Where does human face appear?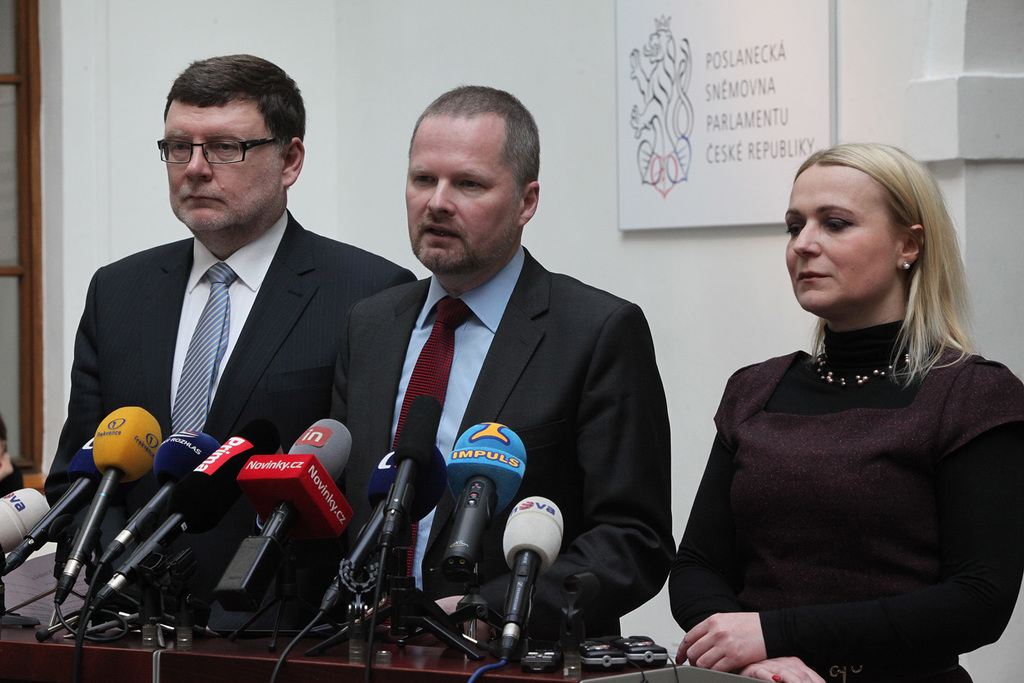
Appears at rect(162, 91, 285, 236).
